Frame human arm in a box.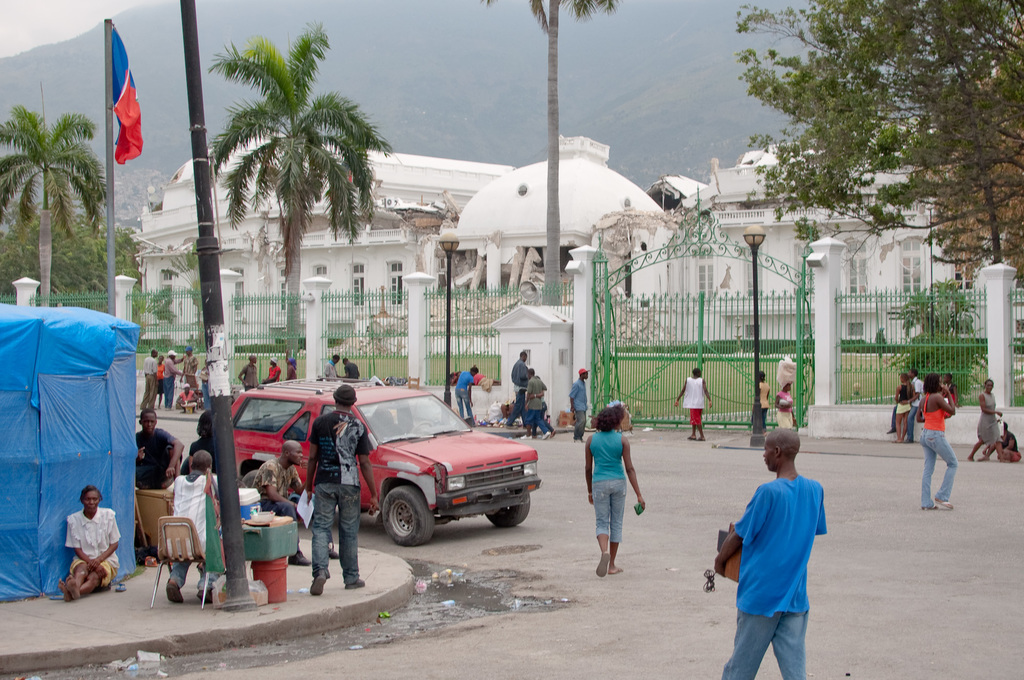
pyautogui.locateOnScreen(261, 461, 300, 511).
